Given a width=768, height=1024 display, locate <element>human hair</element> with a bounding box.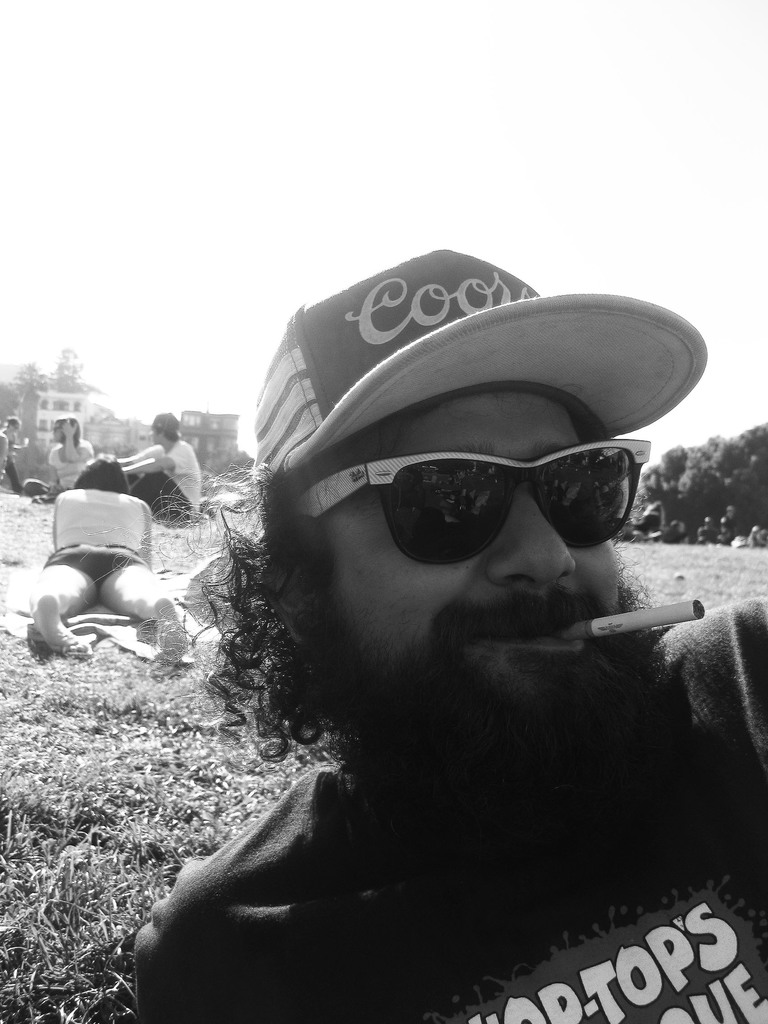
Located: 51 412 81 442.
